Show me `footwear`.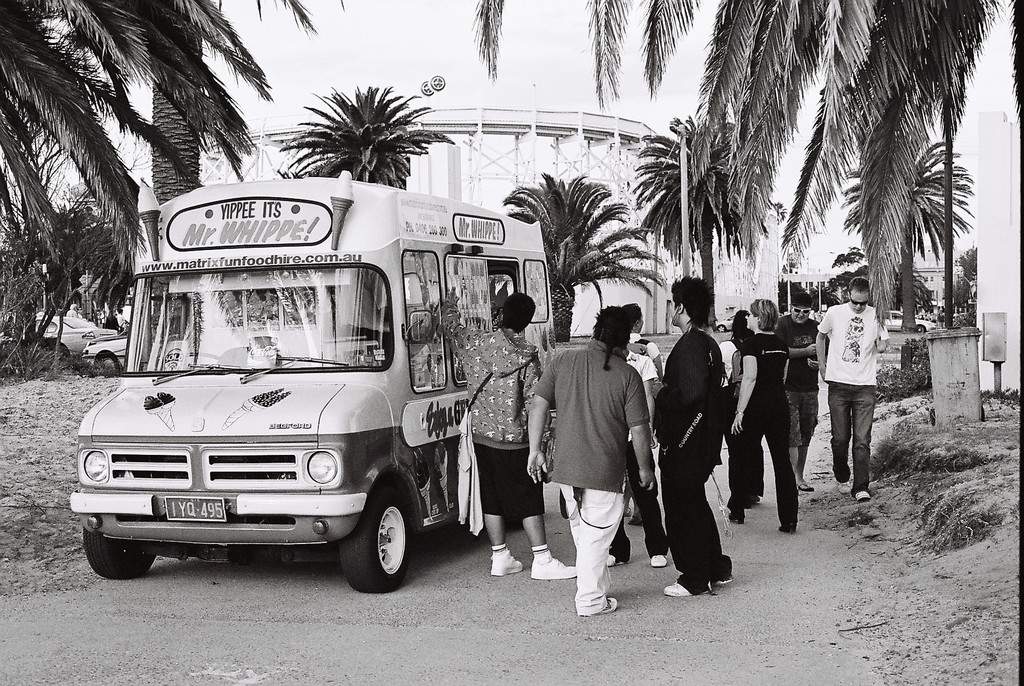
`footwear` is here: box=[778, 527, 794, 534].
